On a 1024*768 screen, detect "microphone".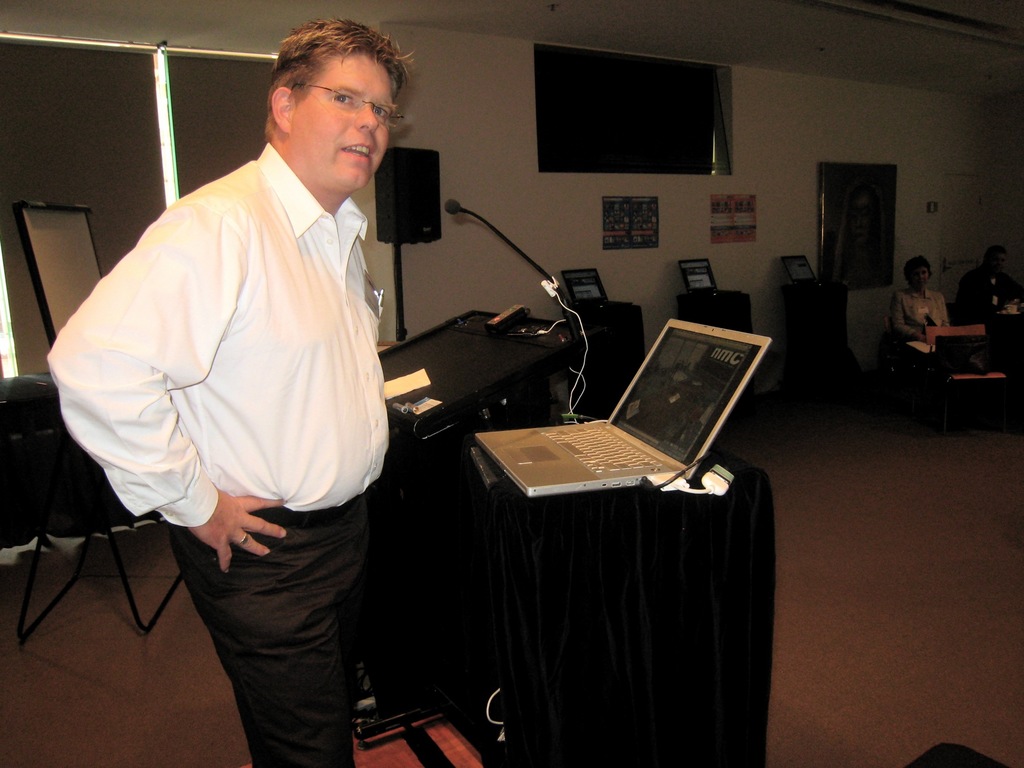
box(445, 202, 460, 214).
